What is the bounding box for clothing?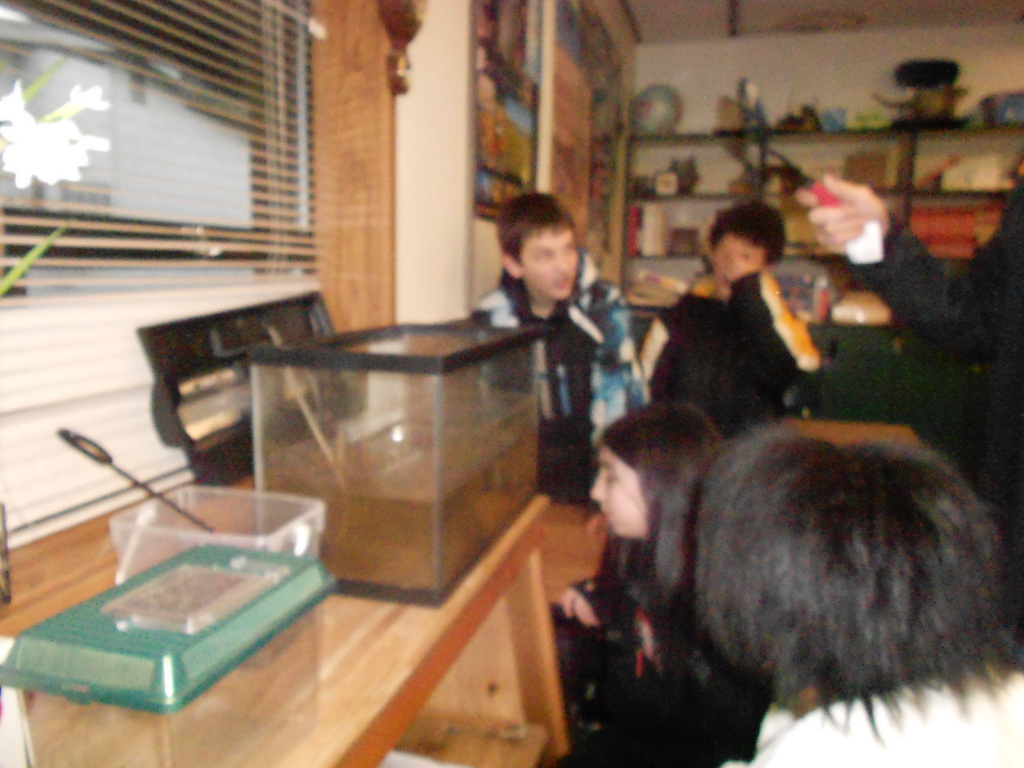
(651,232,843,436).
